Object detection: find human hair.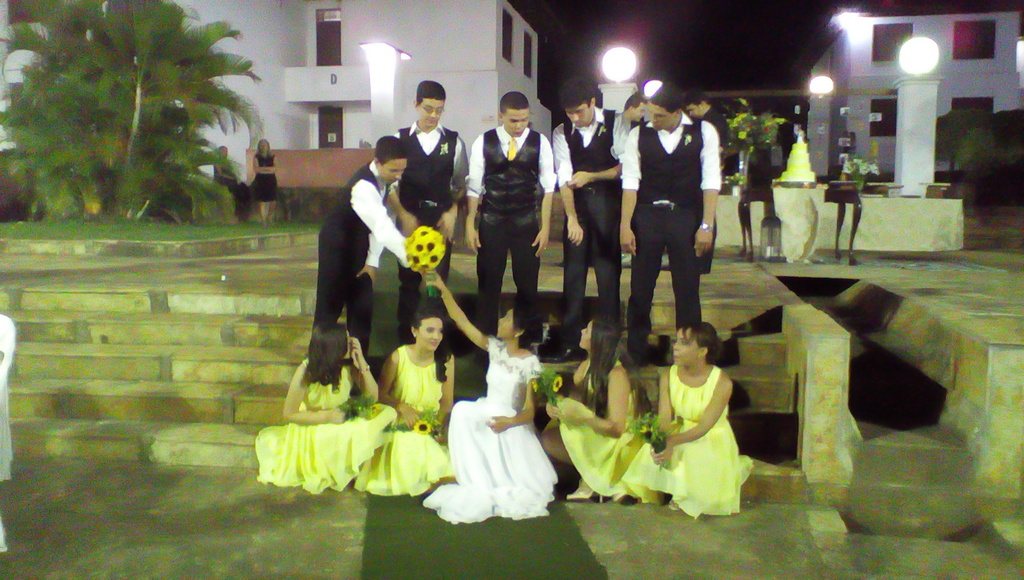
(x1=300, y1=318, x2=344, y2=387).
